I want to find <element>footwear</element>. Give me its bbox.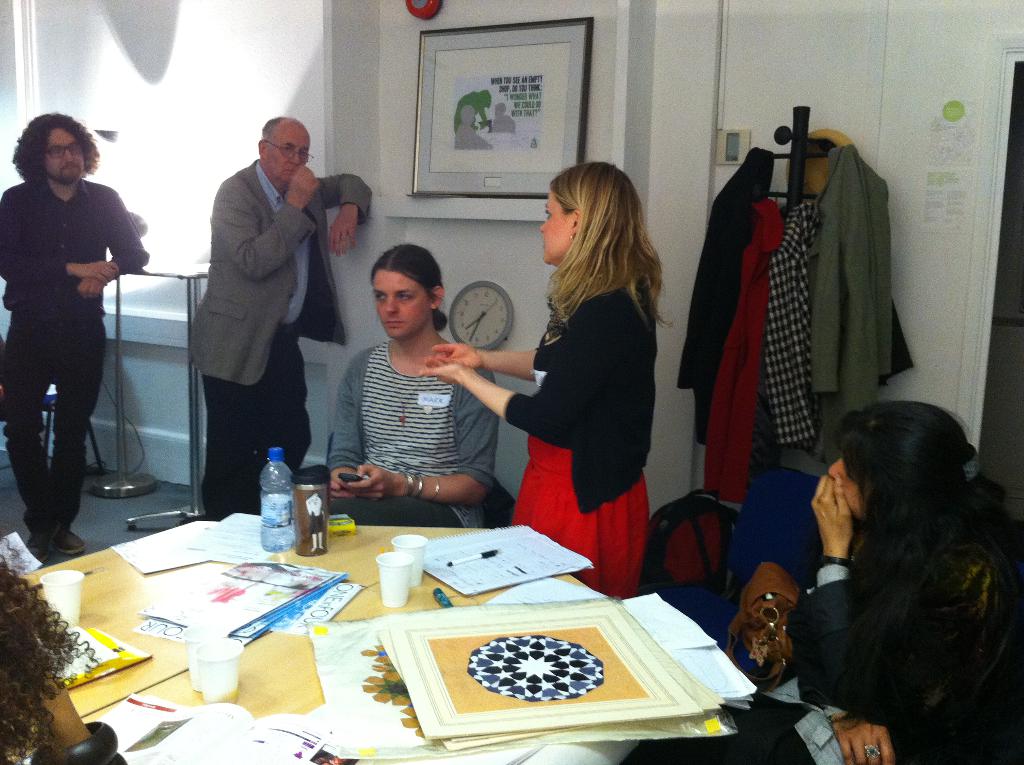
{"left": 20, "top": 511, "right": 54, "bottom": 568}.
